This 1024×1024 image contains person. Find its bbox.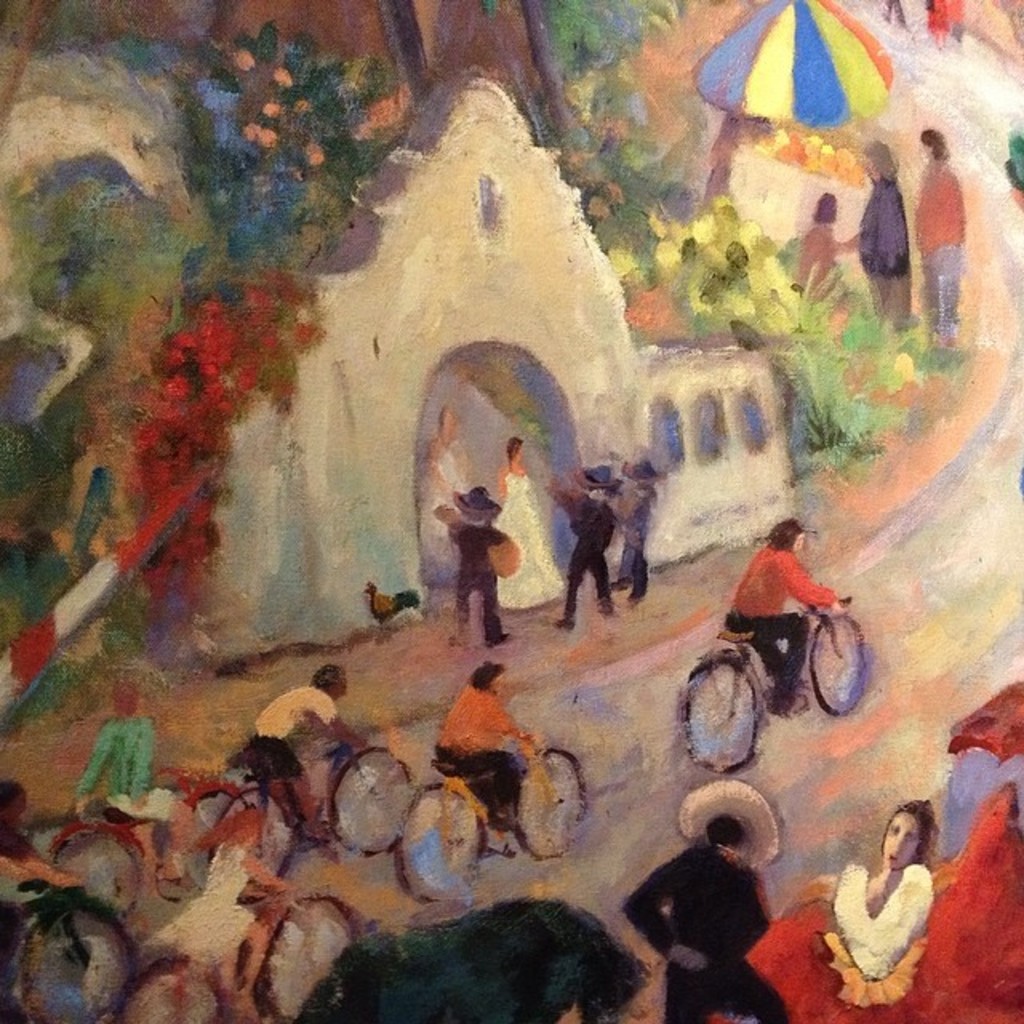
x1=554 y1=462 x2=626 y2=627.
